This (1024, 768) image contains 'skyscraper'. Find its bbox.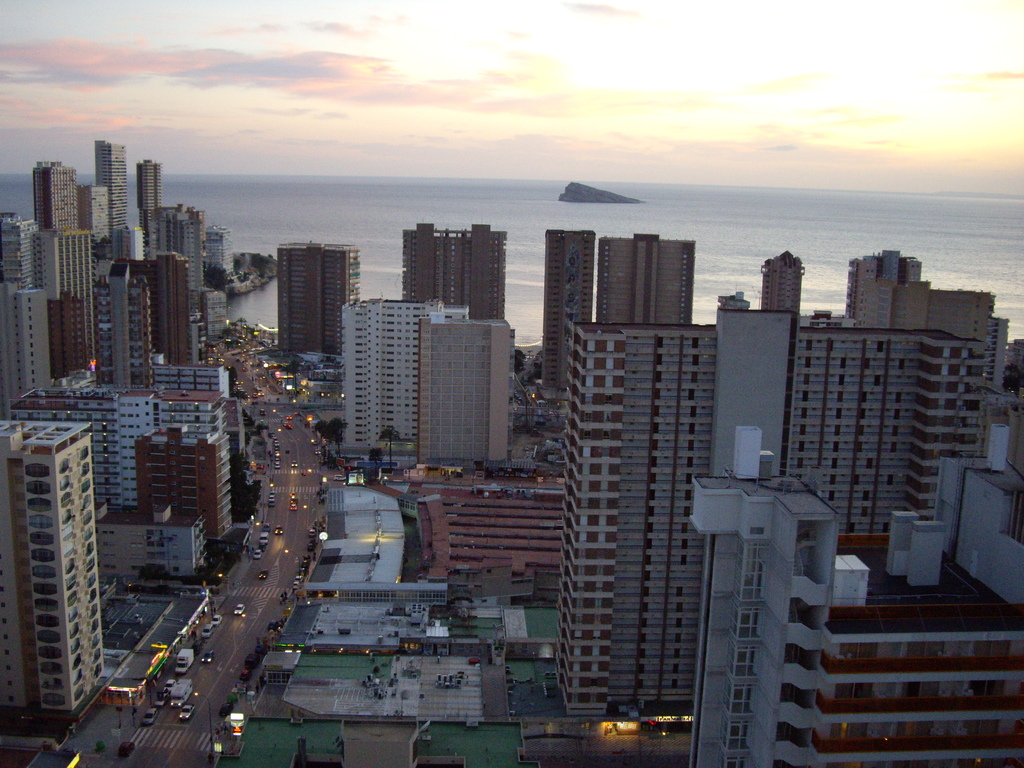
bbox=(401, 221, 506, 321).
